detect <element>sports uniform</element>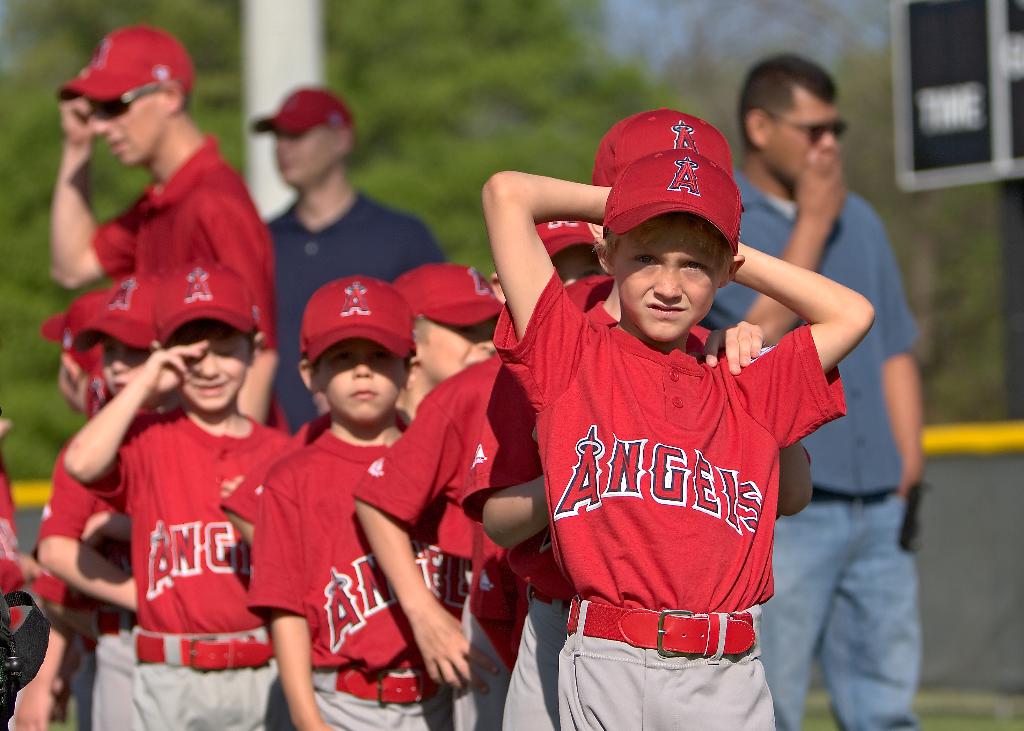
474, 103, 860, 716
